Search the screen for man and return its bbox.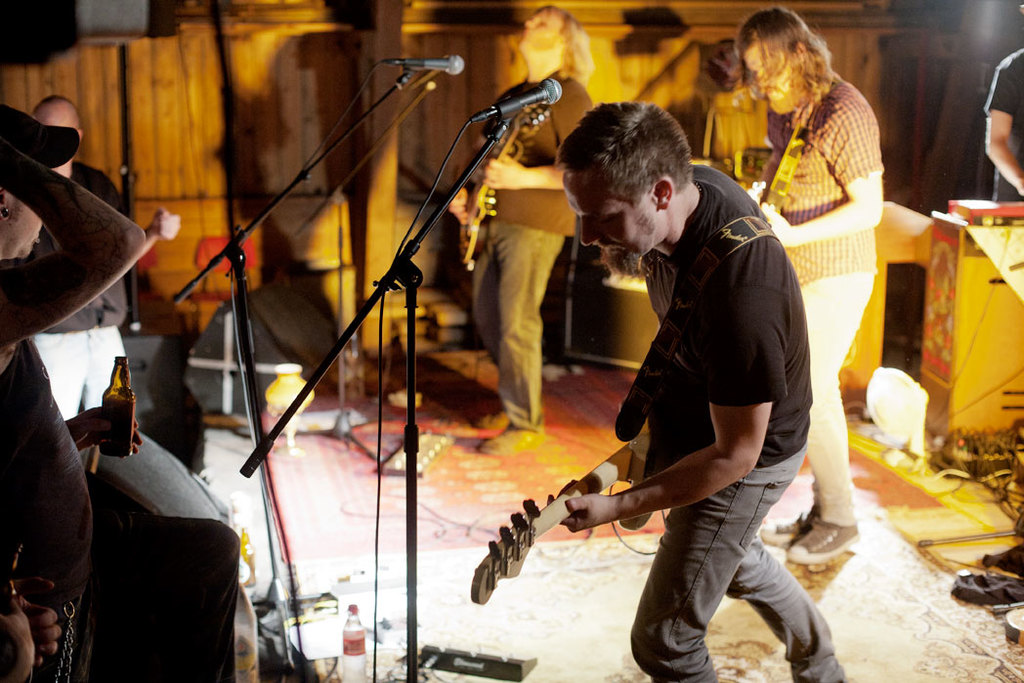
Found: [x1=20, y1=90, x2=133, y2=415].
